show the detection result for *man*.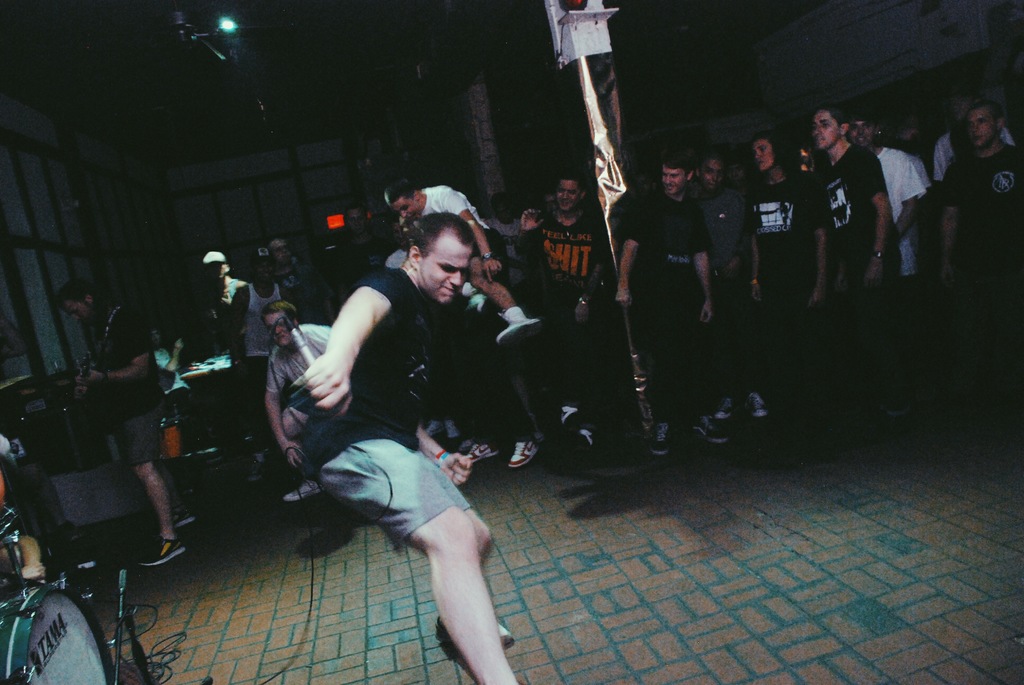
<region>262, 296, 334, 509</region>.
